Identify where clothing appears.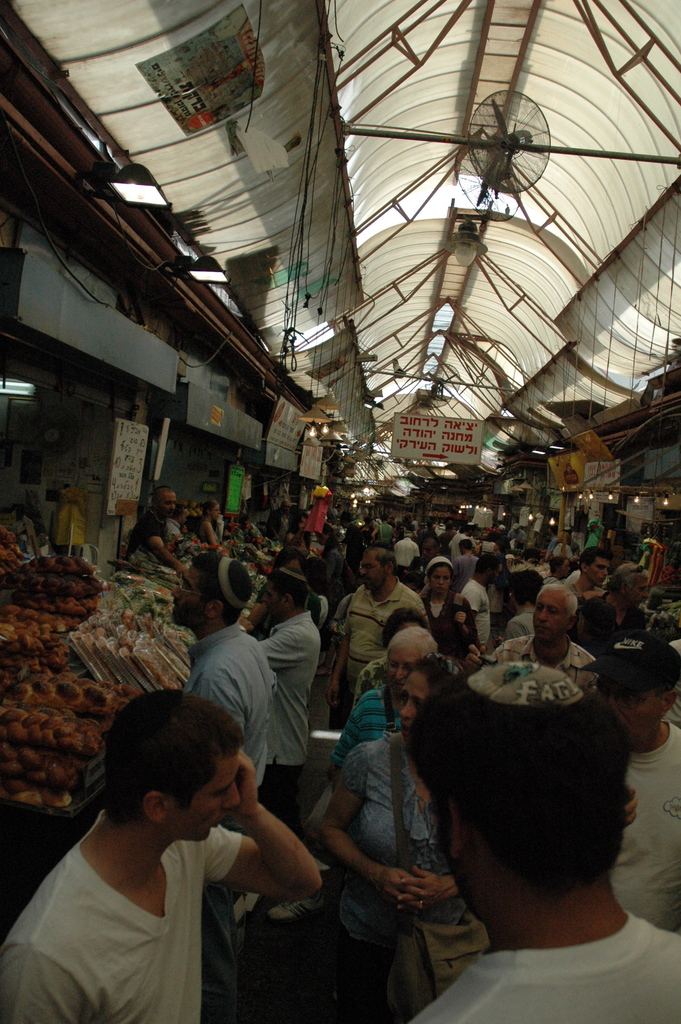
Appears at 421,591,479,660.
